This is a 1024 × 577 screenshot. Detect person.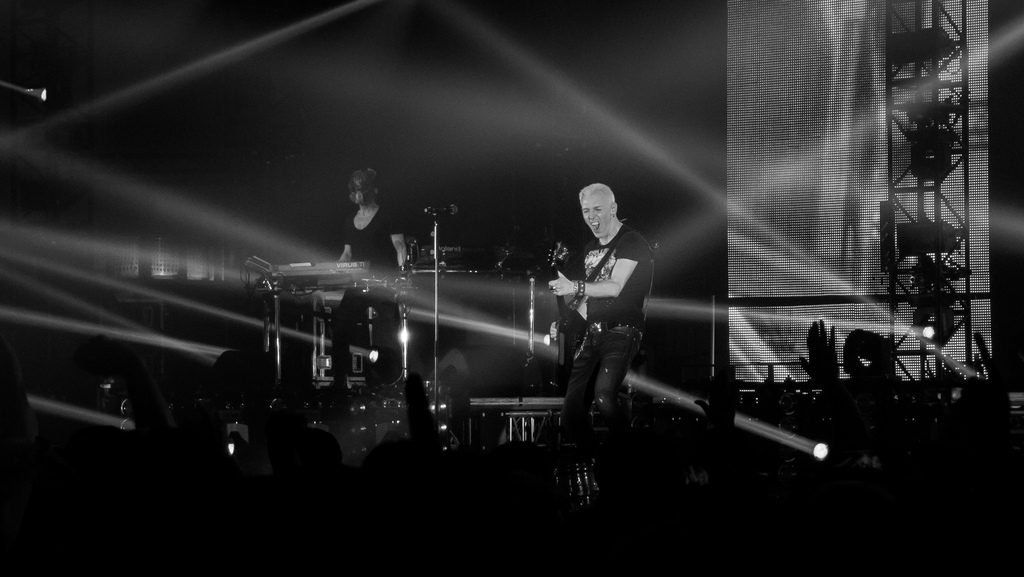
crop(544, 179, 653, 473).
